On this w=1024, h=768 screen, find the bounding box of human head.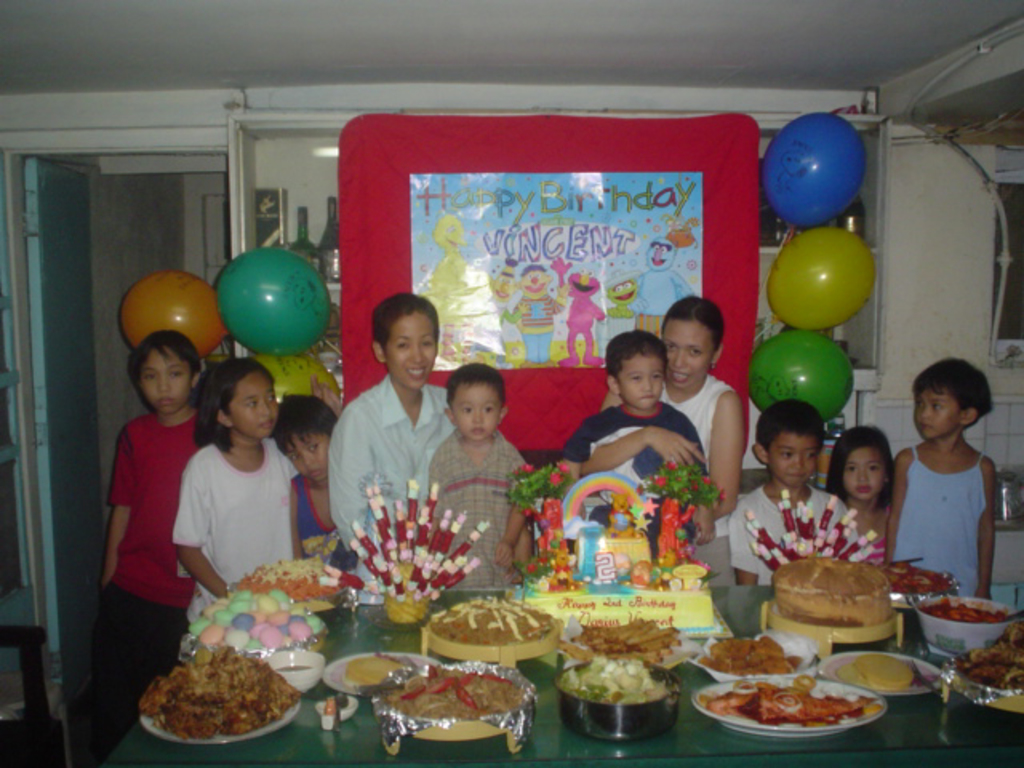
Bounding box: (518,262,555,301).
